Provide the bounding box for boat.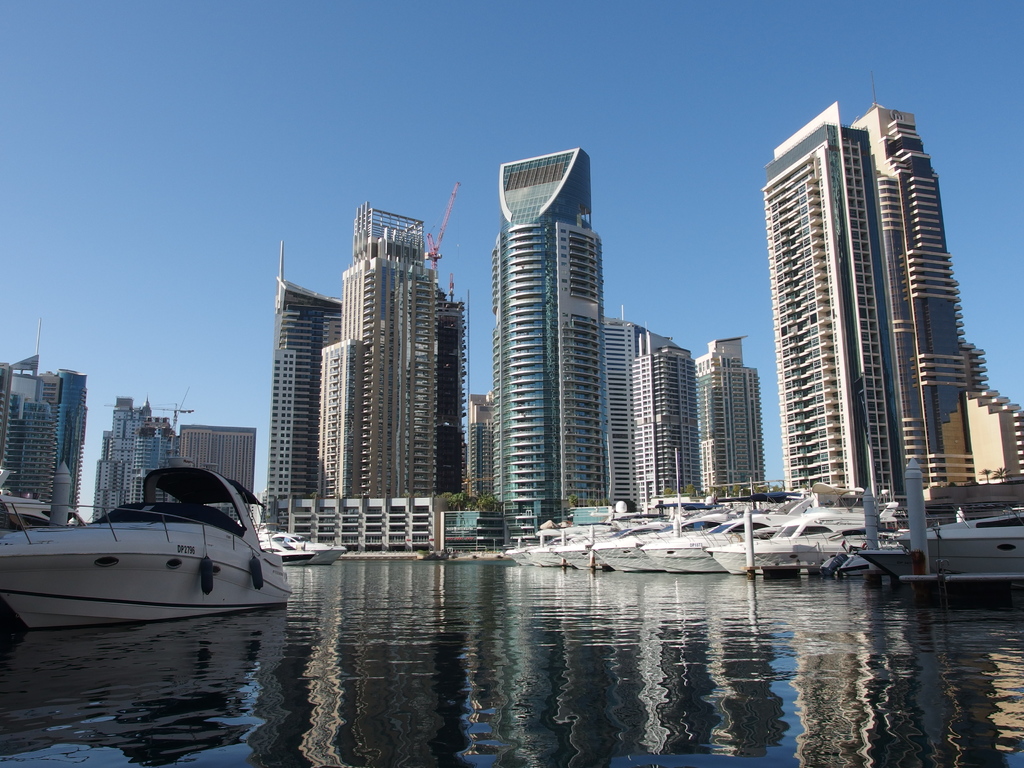
rect(691, 489, 887, 565).
